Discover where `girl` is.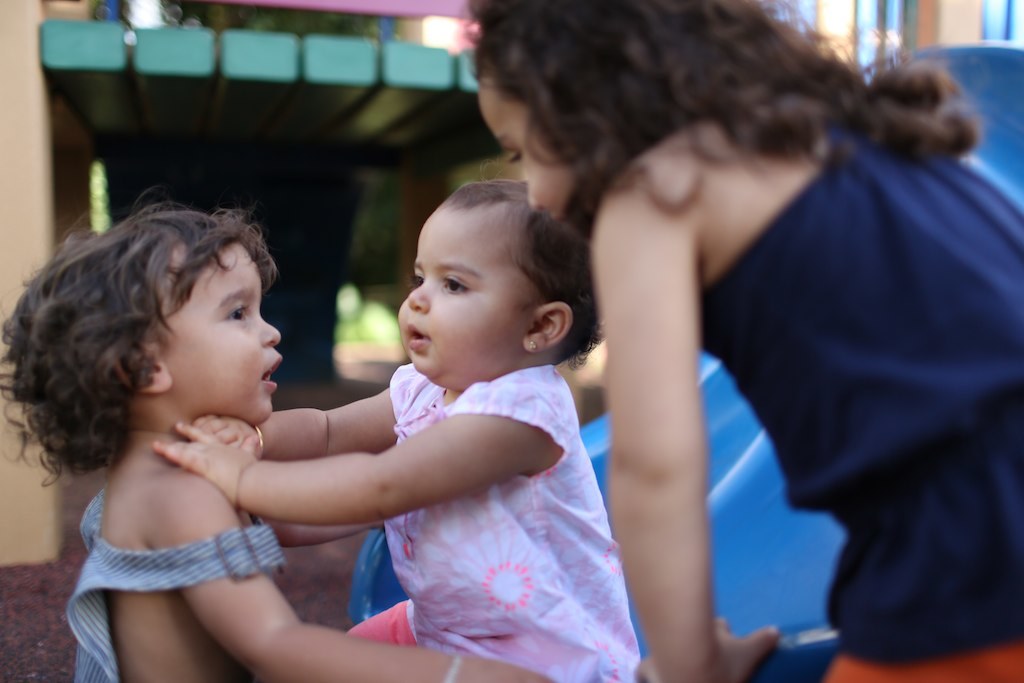
Discovered at box(6, 208, 562, 682).
